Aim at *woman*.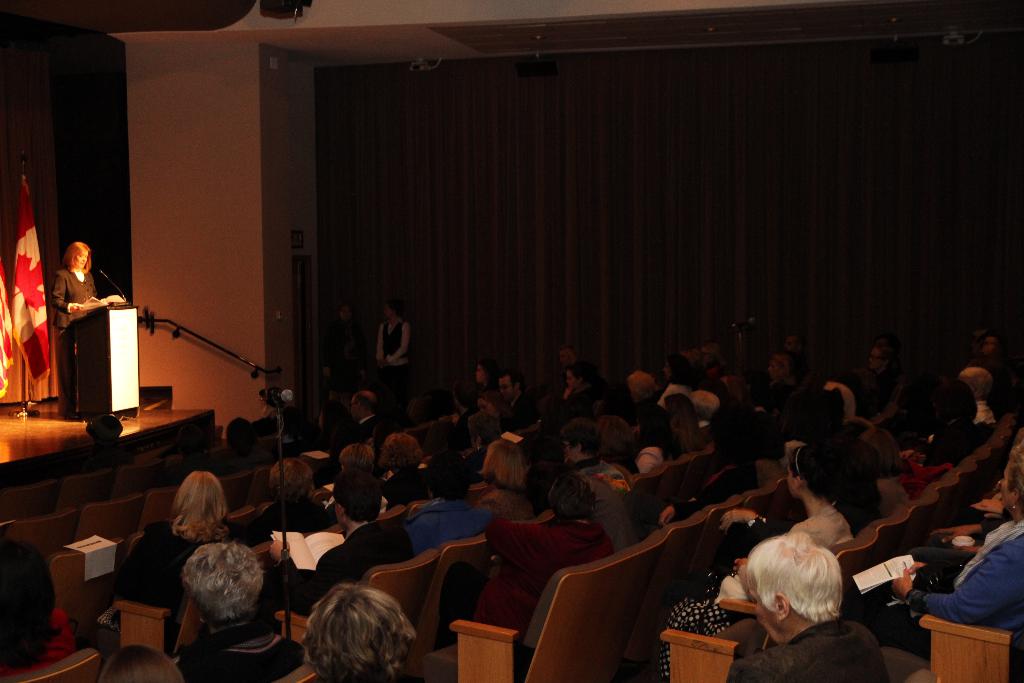
Aimed at {"left": 300, "top": 584, "right": 424, "bottom": 682}.
